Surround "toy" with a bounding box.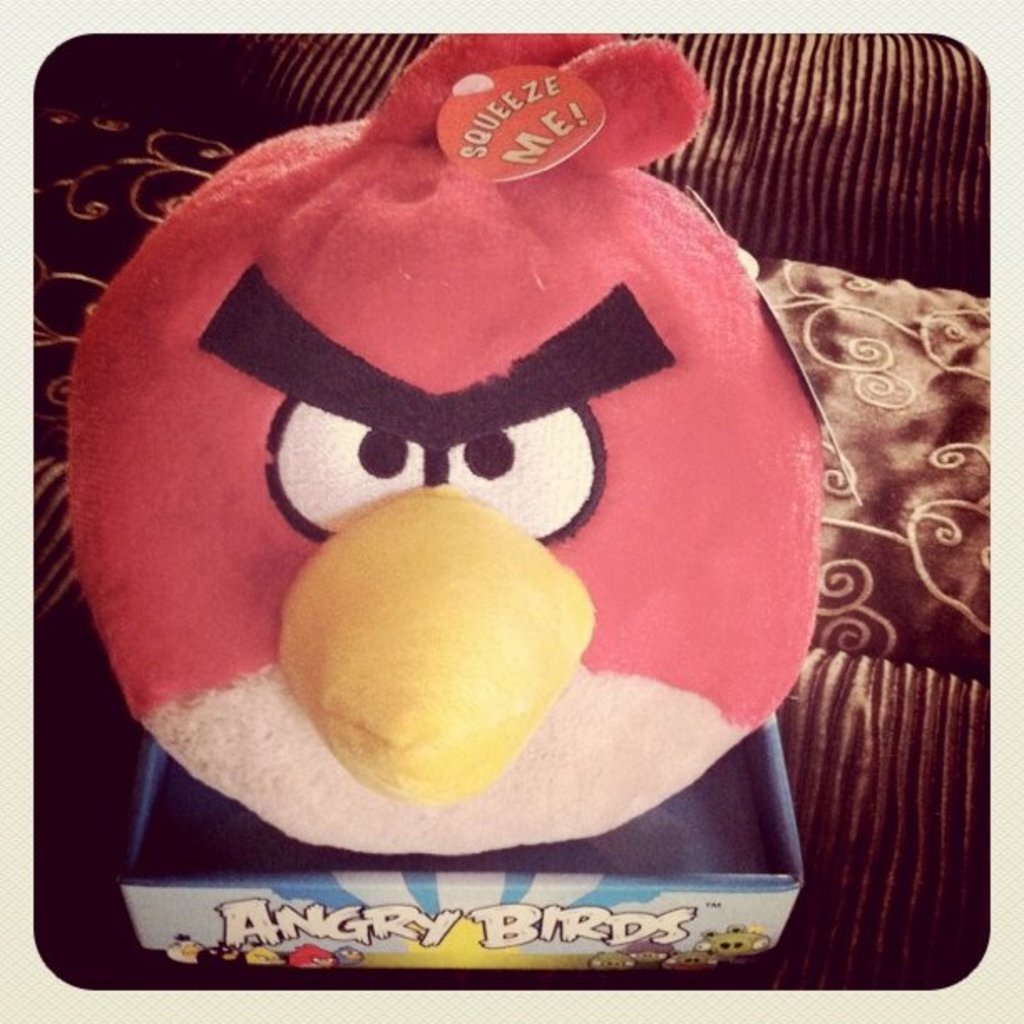
164,929,204,965.
